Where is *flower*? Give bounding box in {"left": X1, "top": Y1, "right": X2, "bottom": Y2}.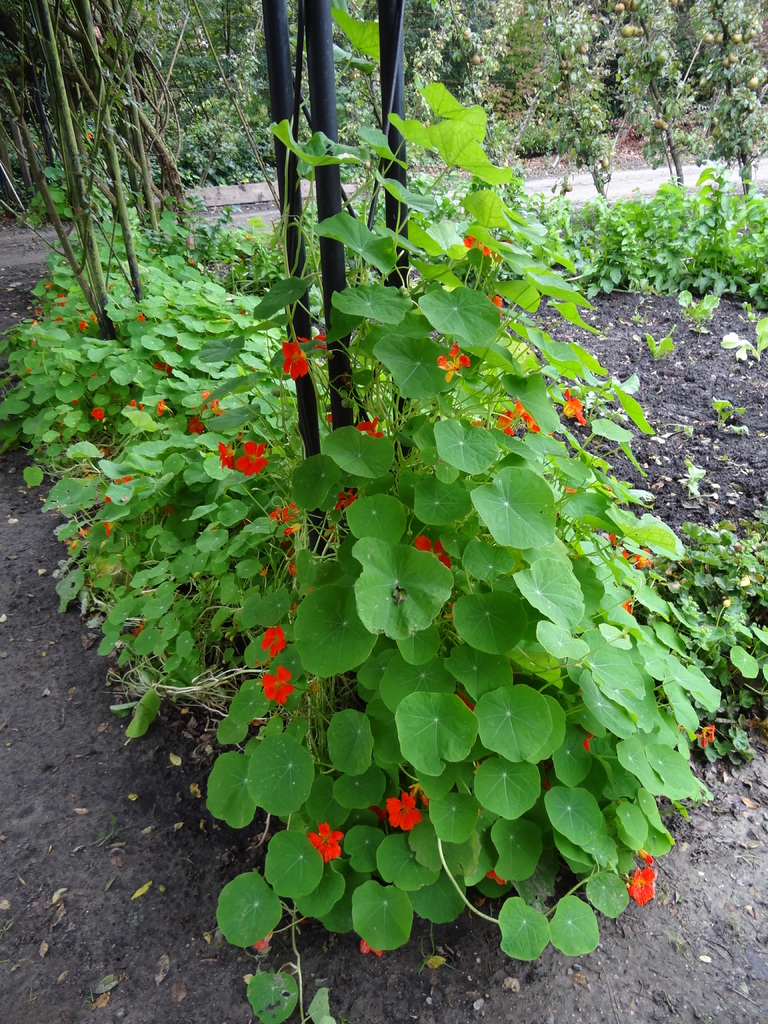
{"left": 235, "top": 442, "right": 268, "bottom": 474}.
